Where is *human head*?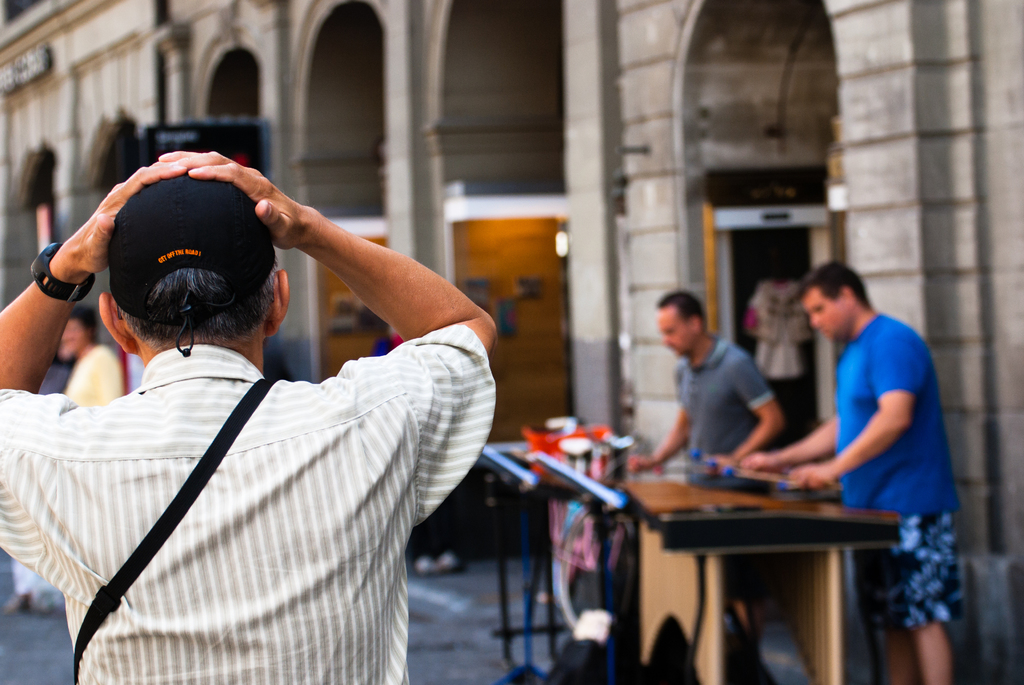
<region>658, 290, 707, 355</region>.
